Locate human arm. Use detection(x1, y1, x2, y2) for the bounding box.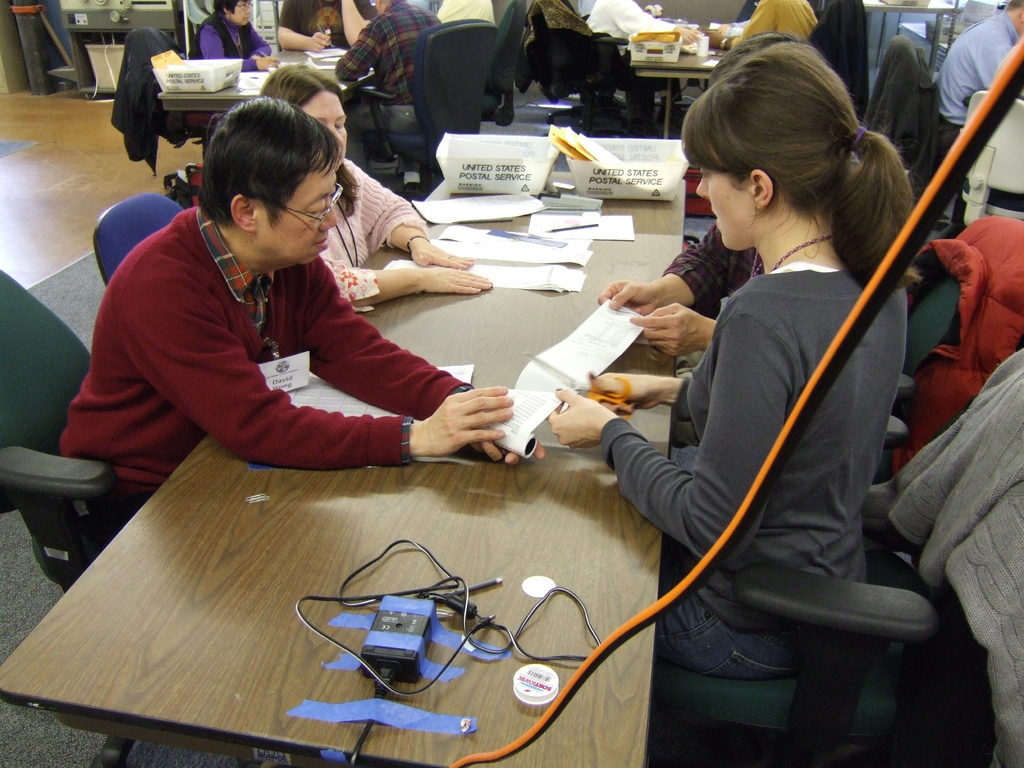
detection(615, 0, 704, 45).
